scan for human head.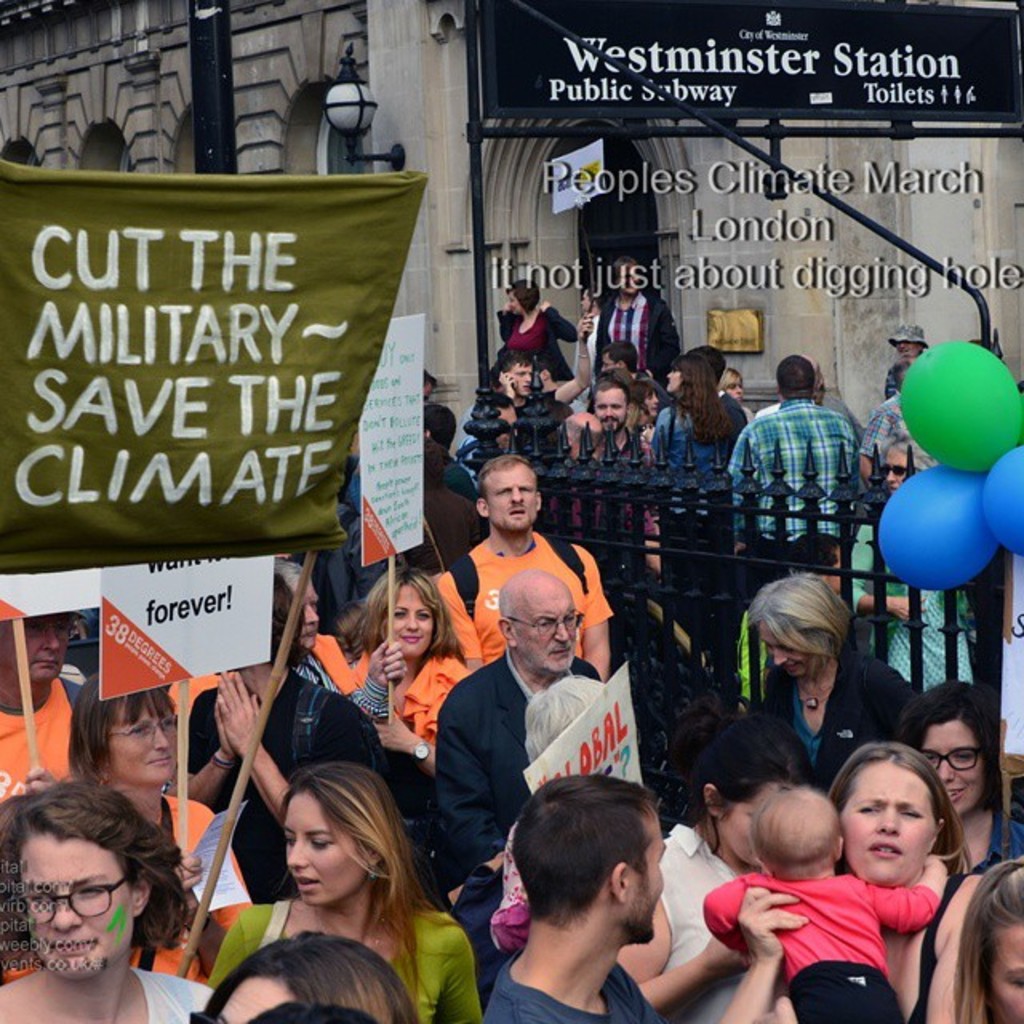
Scan result: (x1=699, y1=715, x2=818, y2=869).
